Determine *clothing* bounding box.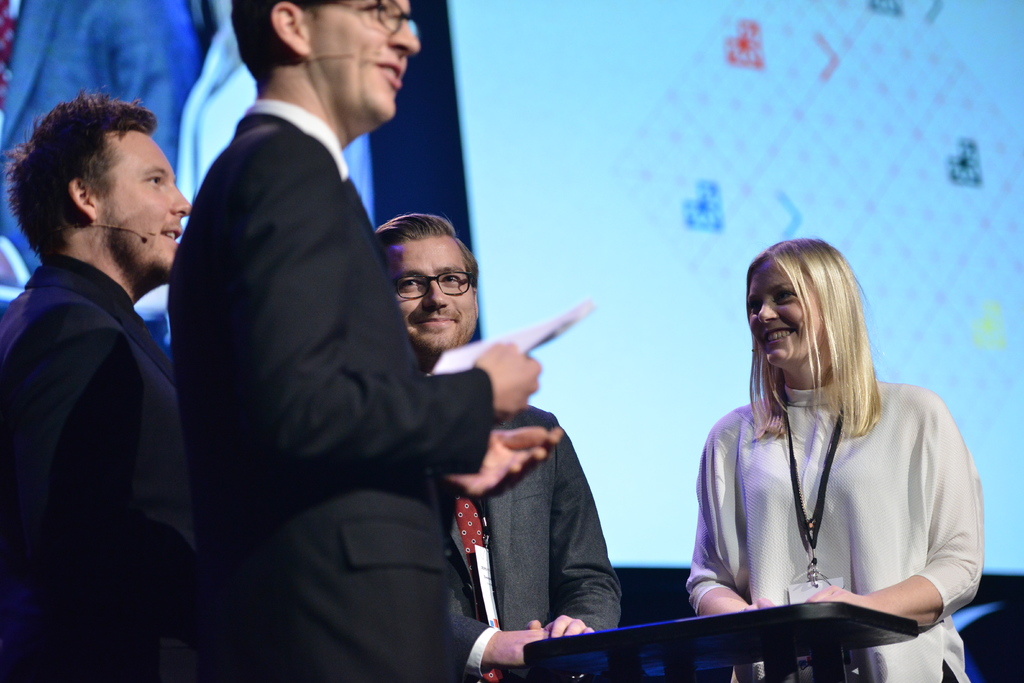
Determined: (168,99,493,682).
